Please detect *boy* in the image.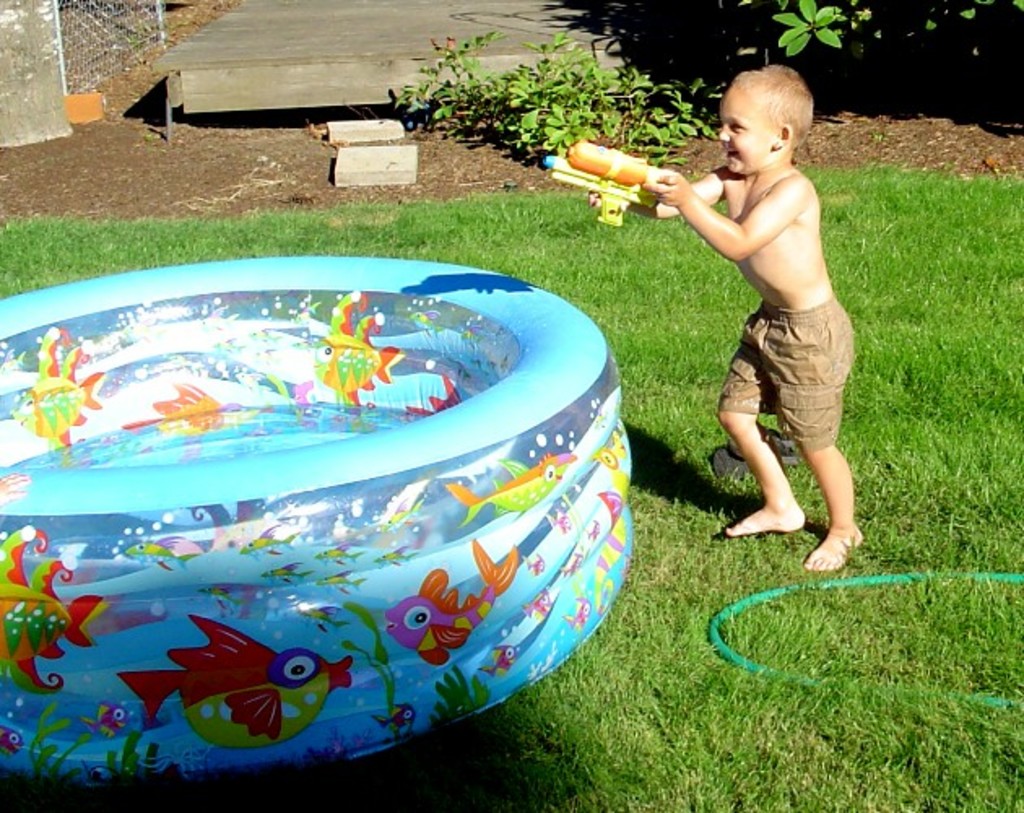
select_region(575, 59, 868, 585).
